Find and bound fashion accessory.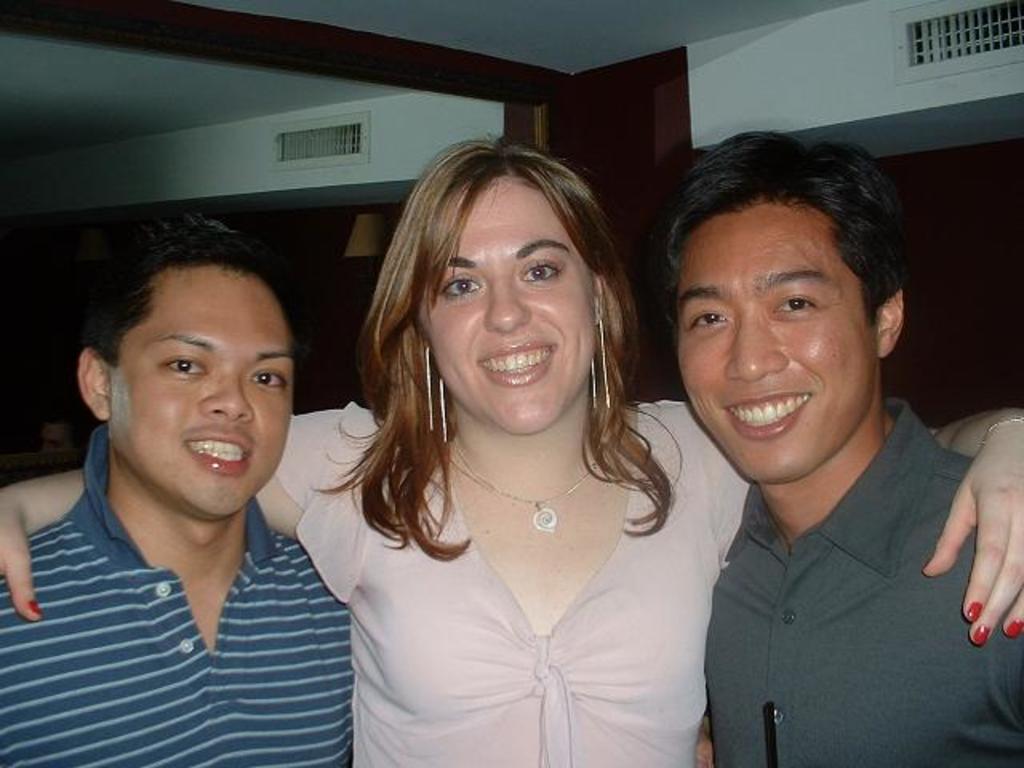
Bound: bbox=(421, 344, 432, 430).
